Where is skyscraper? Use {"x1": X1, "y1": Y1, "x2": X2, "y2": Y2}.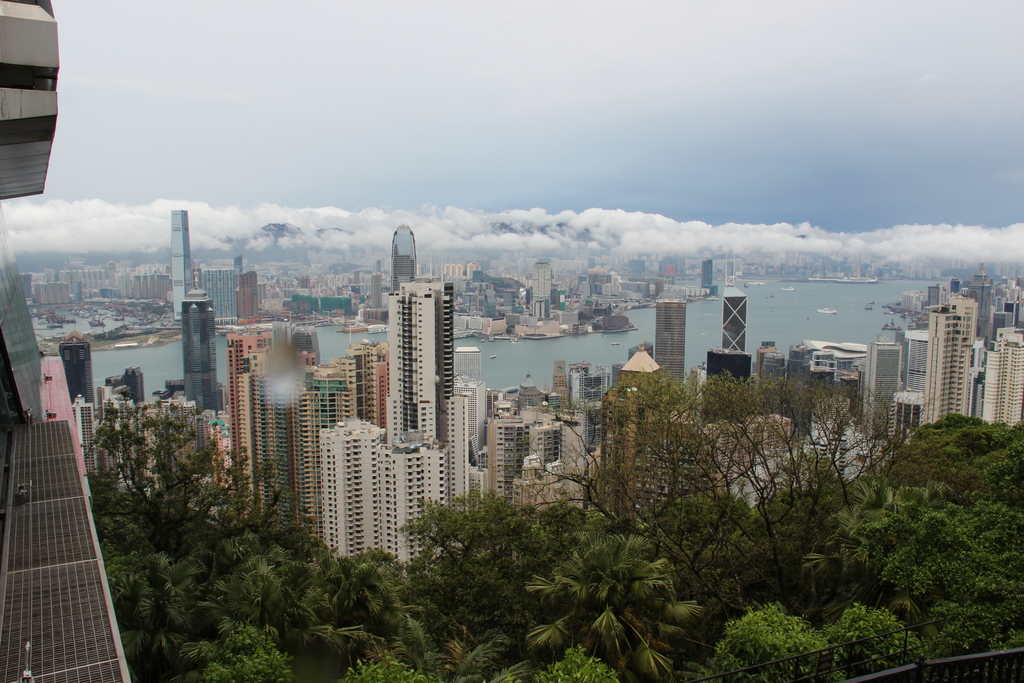
{"x1": 176, "y1": 279, "x2": 231, "y2": 413}.
